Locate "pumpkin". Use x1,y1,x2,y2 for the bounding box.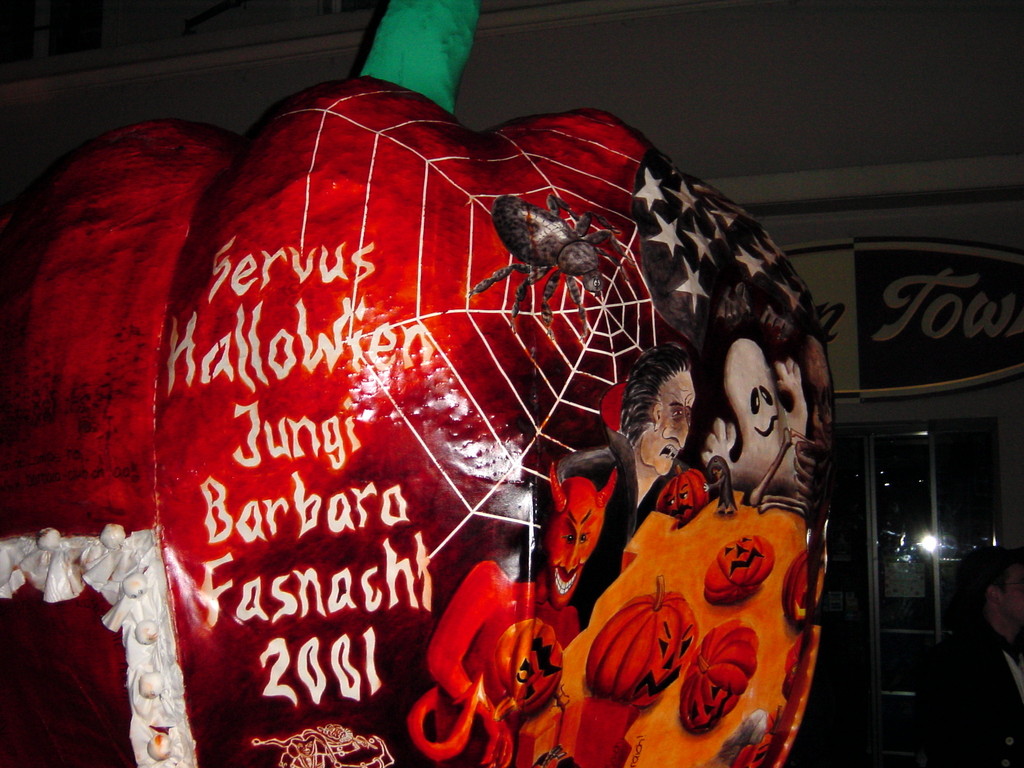
677,630,759,738.
